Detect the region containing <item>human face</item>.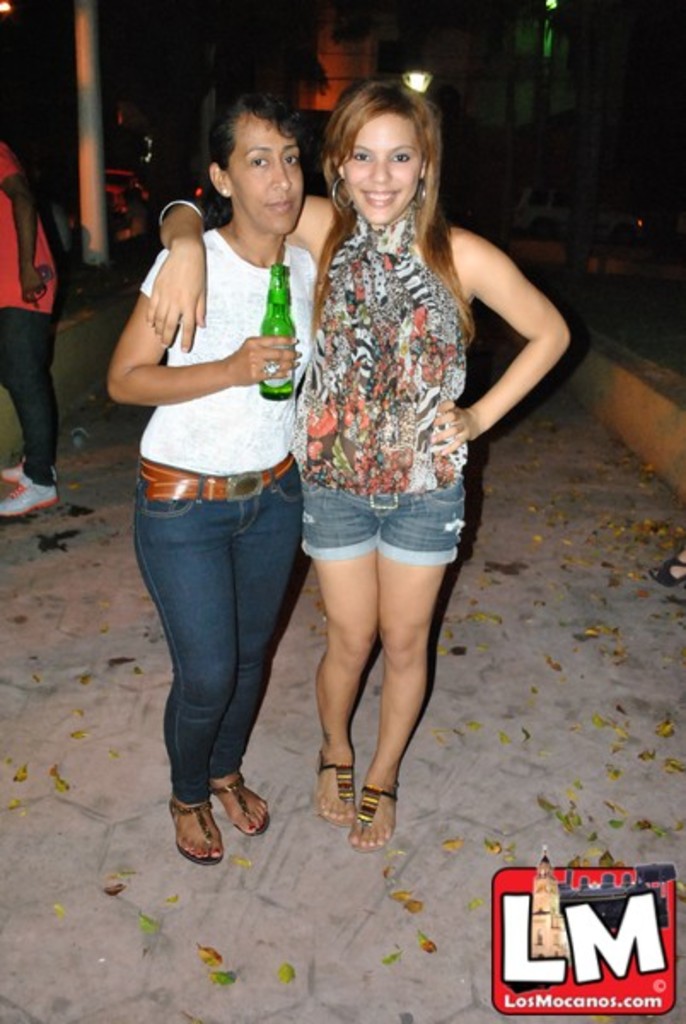
x1=225 y1=111 x2=304 y2=236.
